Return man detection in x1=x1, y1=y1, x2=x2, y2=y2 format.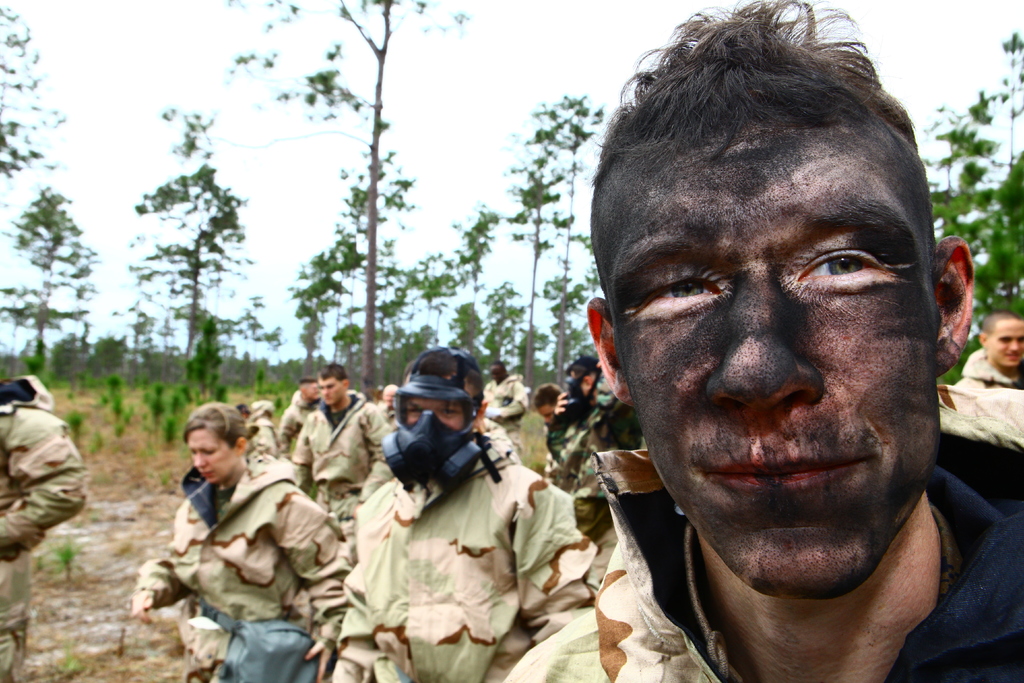
x1=527, y1=6, x2=1023, y2=682.
